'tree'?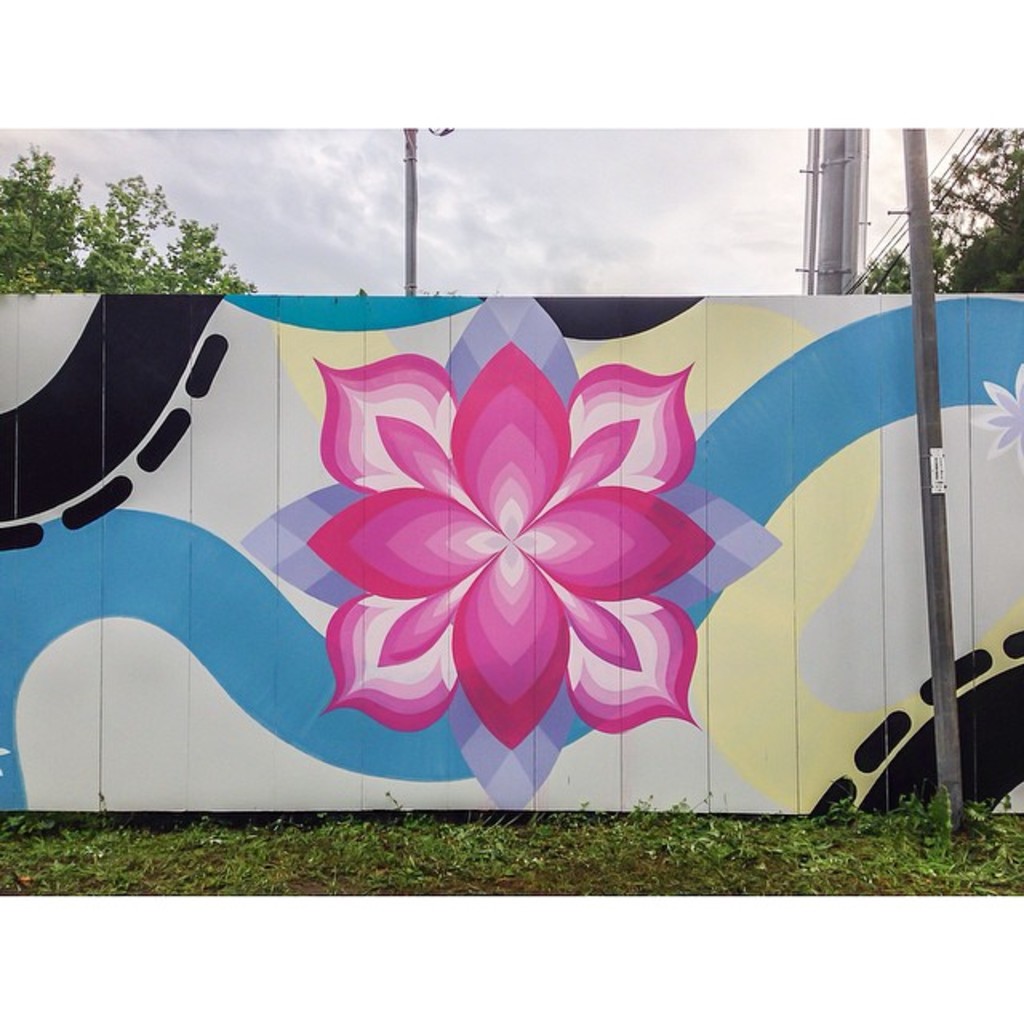
(853, 128, 1022, 302)
